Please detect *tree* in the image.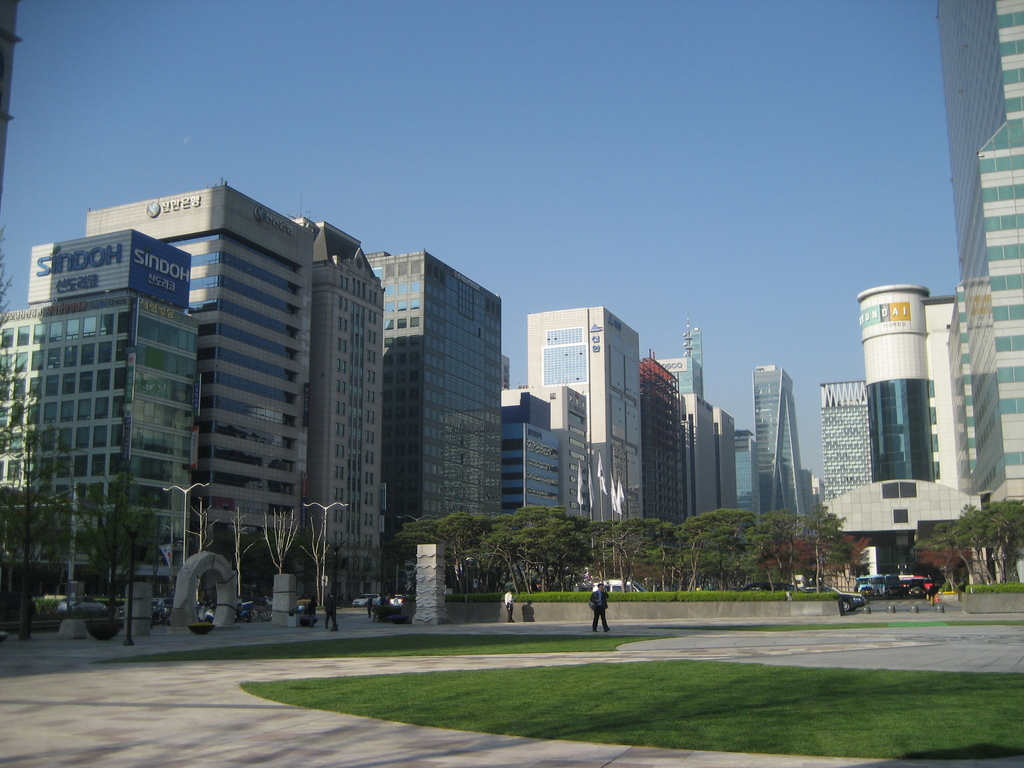
pyautogui.locateOnScreen(958, 492, 1020, 589).
